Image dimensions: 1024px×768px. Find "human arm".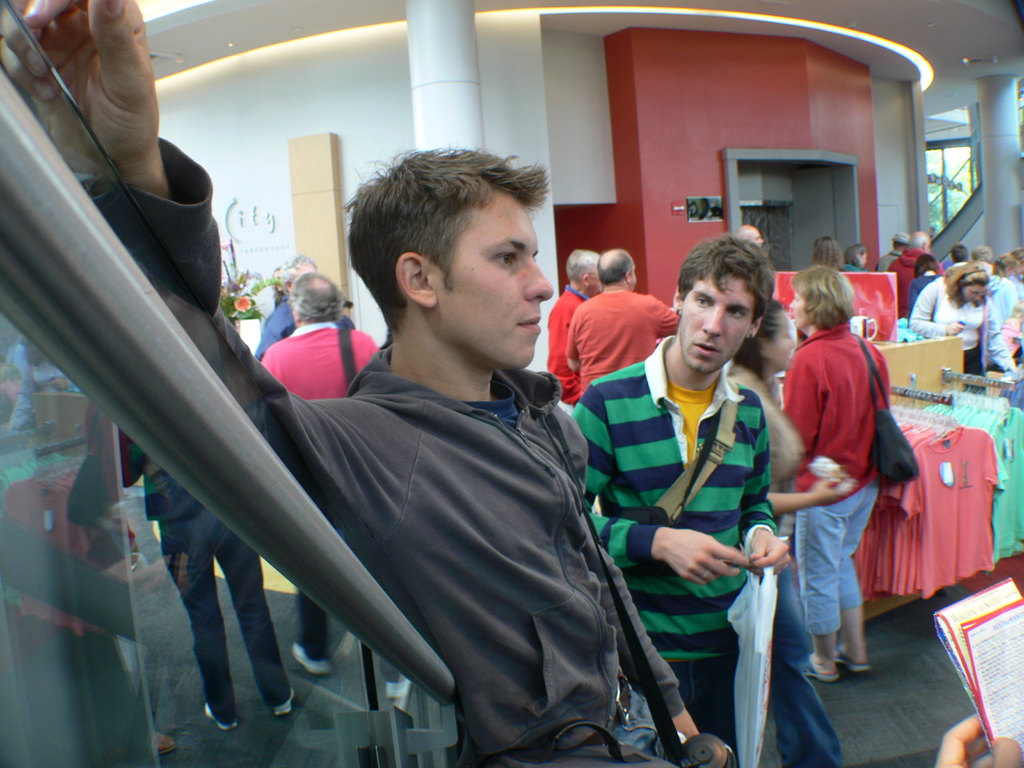
BBox(982, 294, 1023, 381).
